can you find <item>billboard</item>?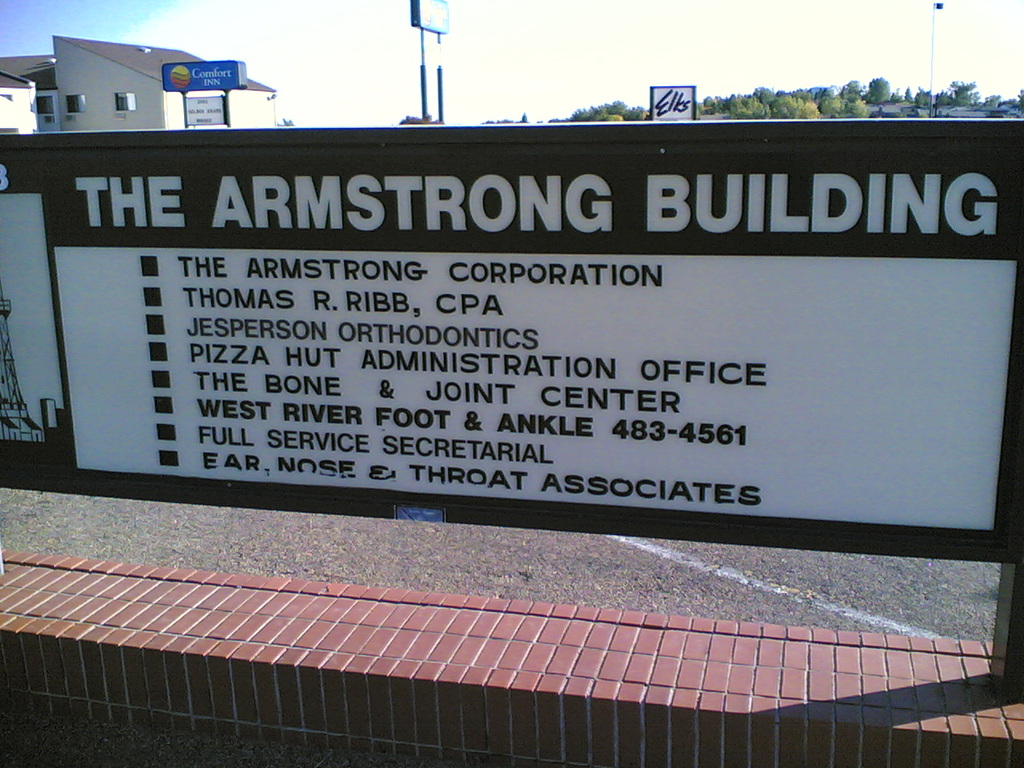
Yes, bounding box: pyautogui.locateOnScreen(186, 96, 233, 126).
